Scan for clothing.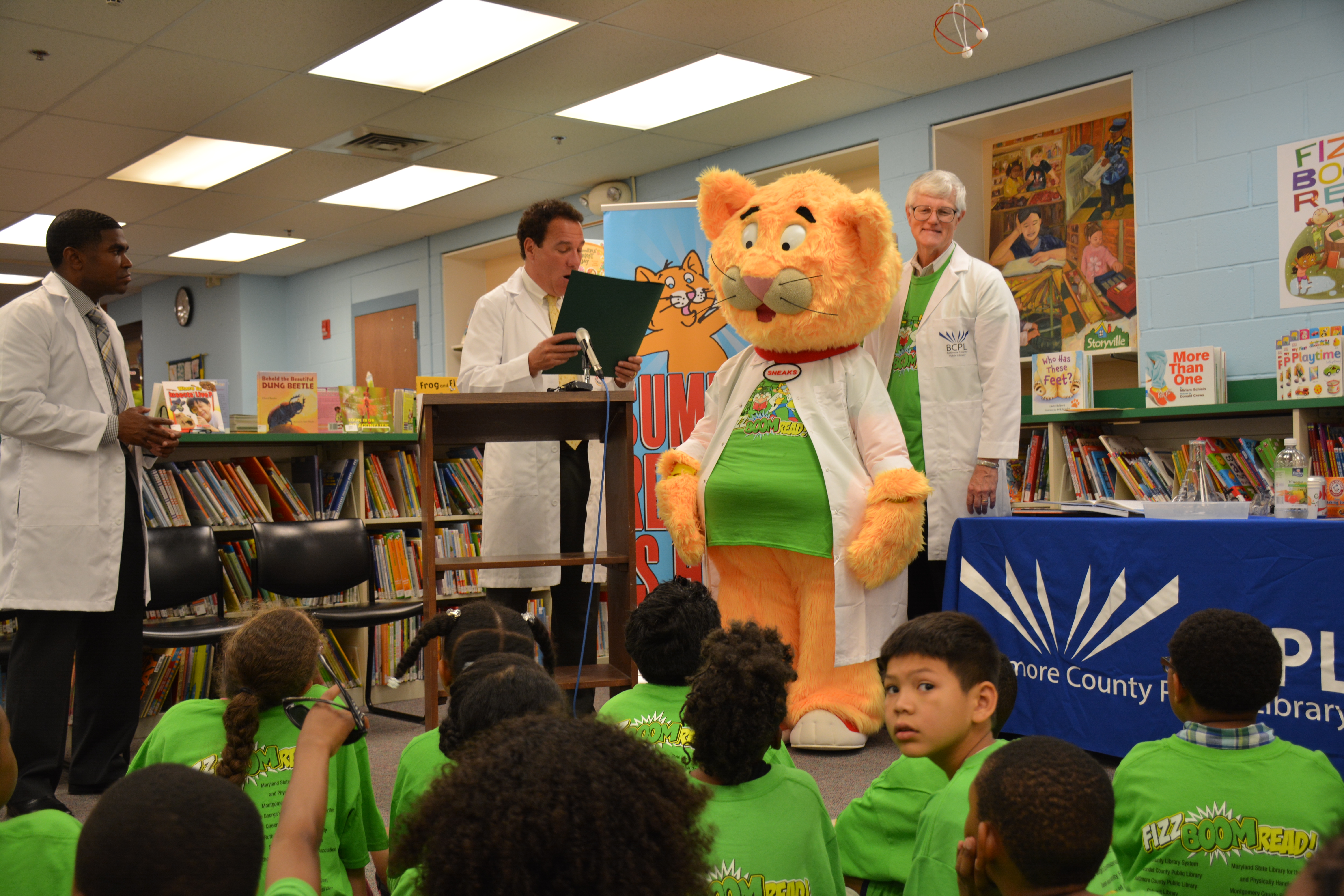
Scan result: <bbox>86, 195, 94, 200</bbox>.
